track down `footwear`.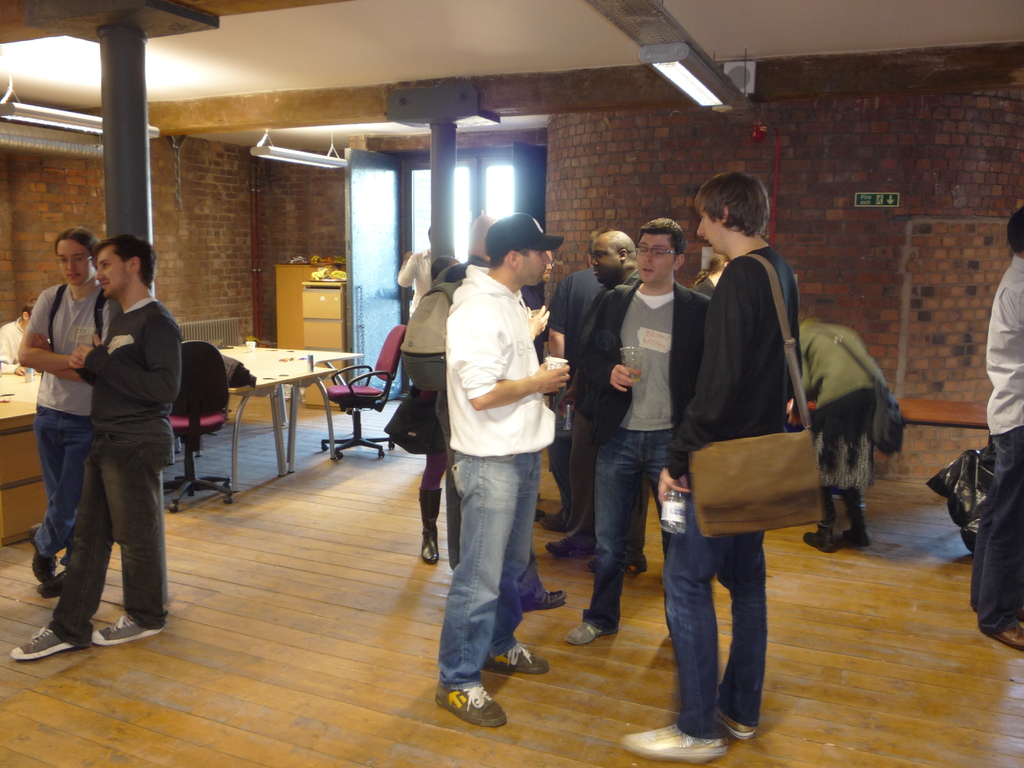
Tracked to (left=623, top=724, right=726, bottom=765).
